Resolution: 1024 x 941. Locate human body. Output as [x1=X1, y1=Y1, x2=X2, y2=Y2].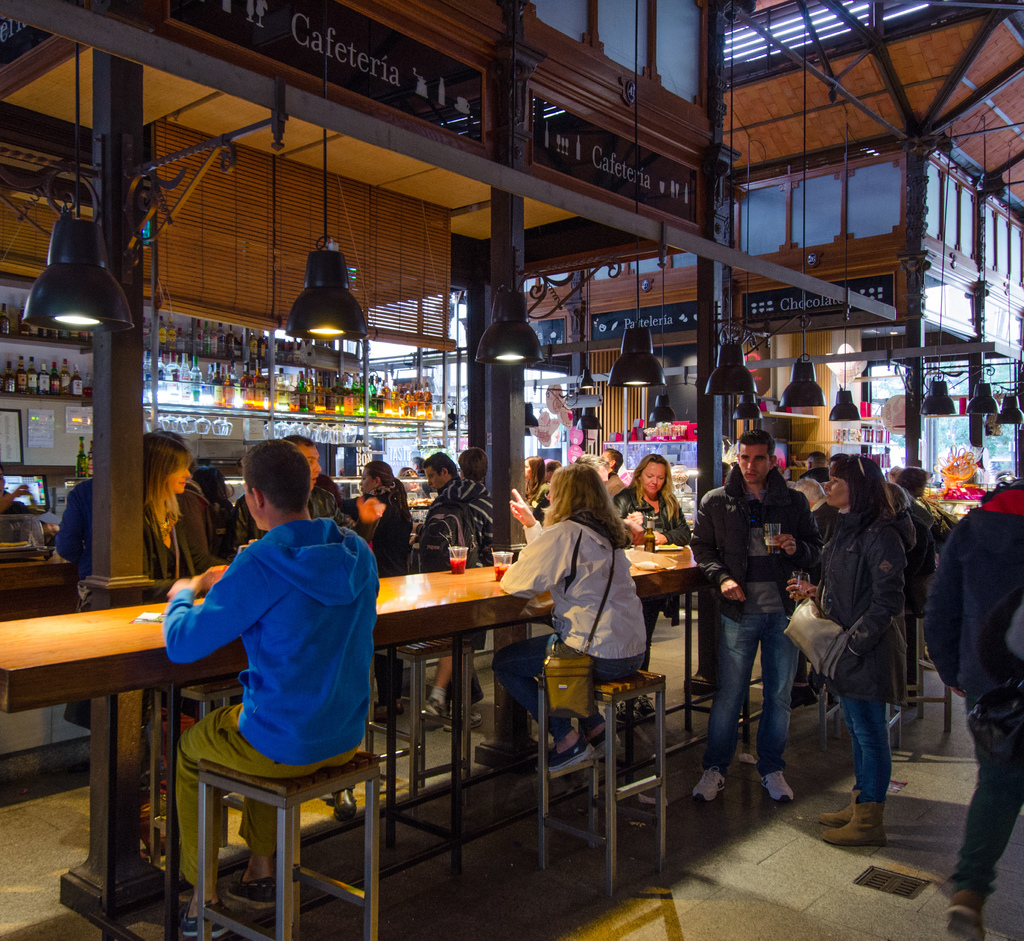
[x1=803, y1=451, x2=828, y2=485].
